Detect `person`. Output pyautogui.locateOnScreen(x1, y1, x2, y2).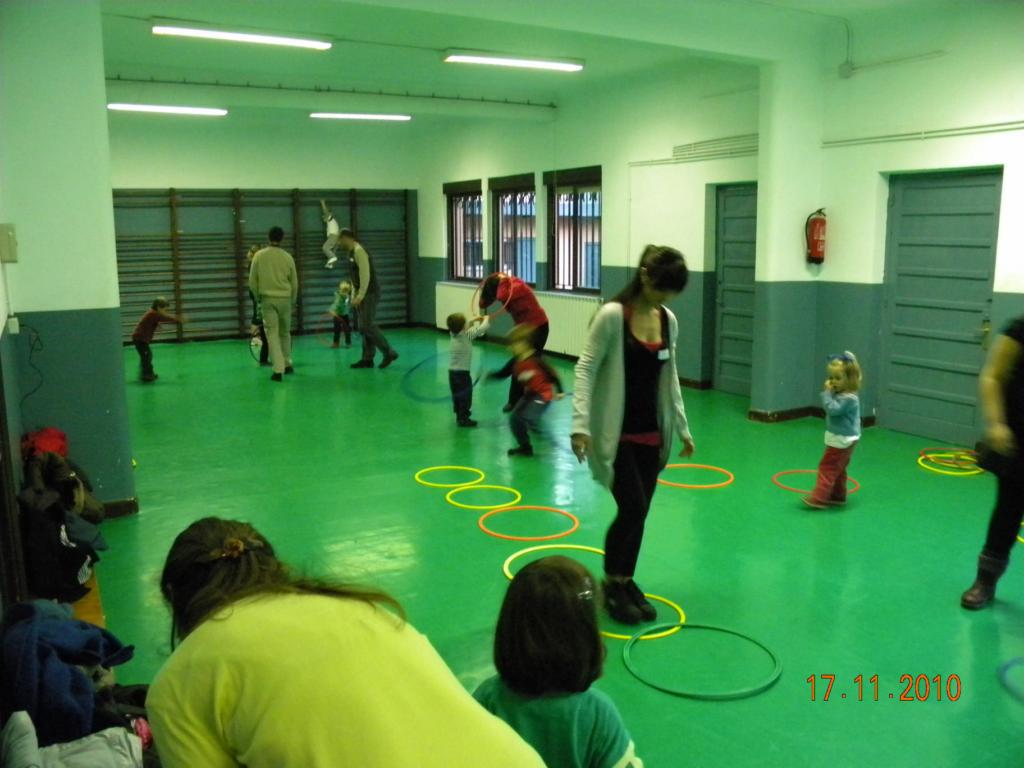
pyautogui.locateOnScreen(478, 321, 565, 453).
